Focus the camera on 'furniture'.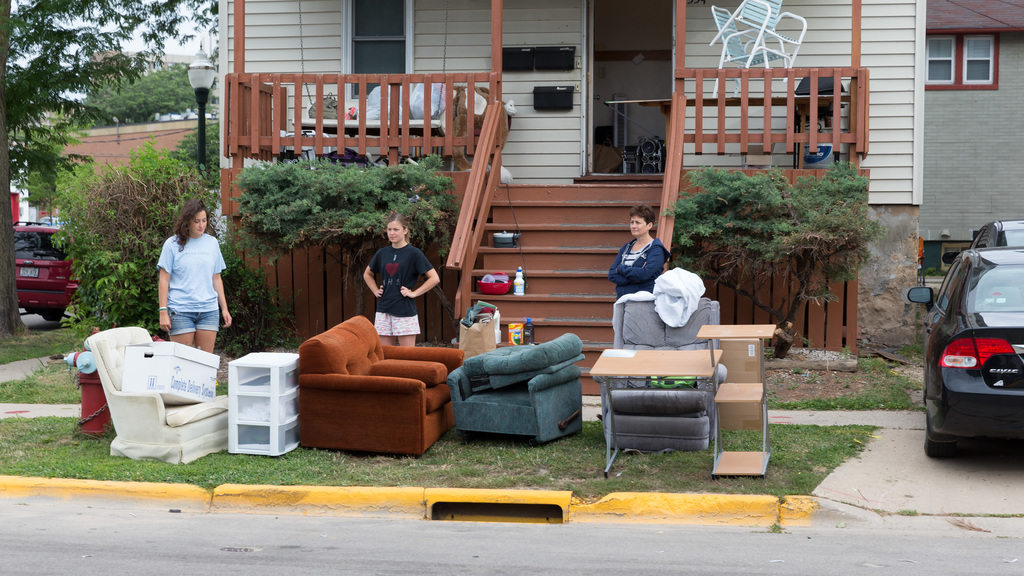
Focus region: {"x1": 79, "y1": 324, "x2": 228, "y2": 469}.
